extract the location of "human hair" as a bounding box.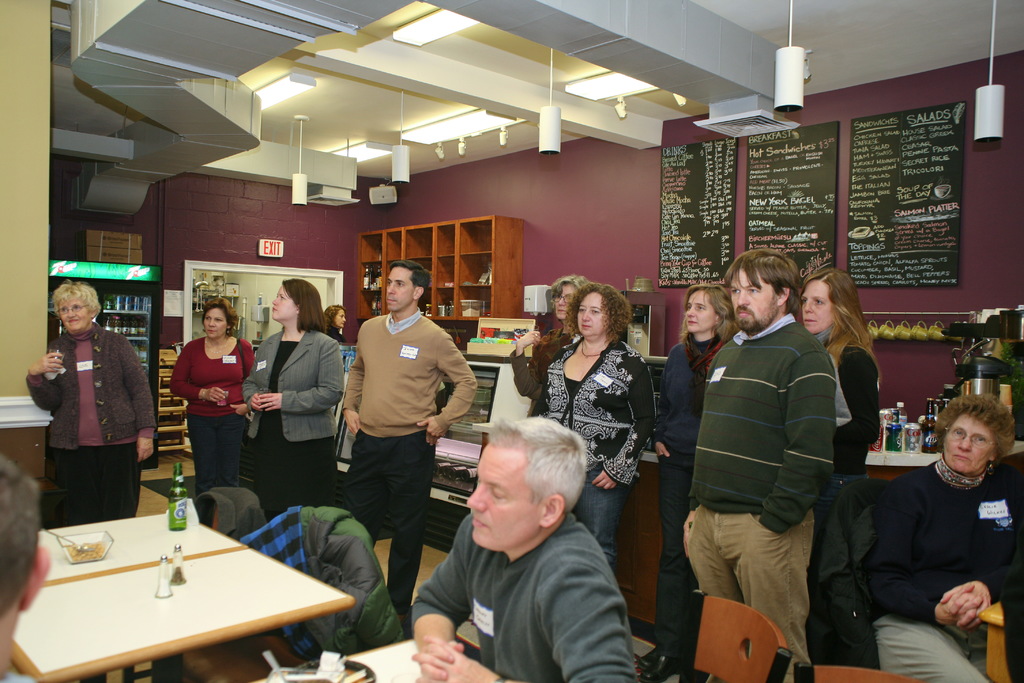
[left=686, top=284, right=735, bottom=341].
